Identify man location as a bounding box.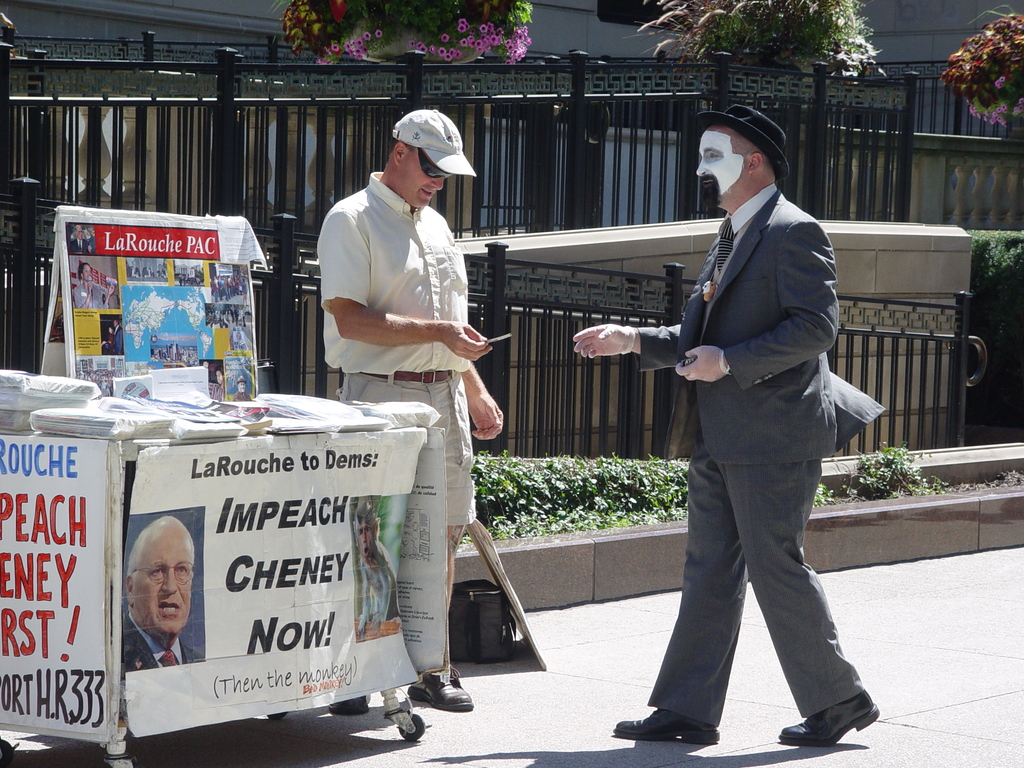
(x1=123, y1=260, x2=141, y2=280).
